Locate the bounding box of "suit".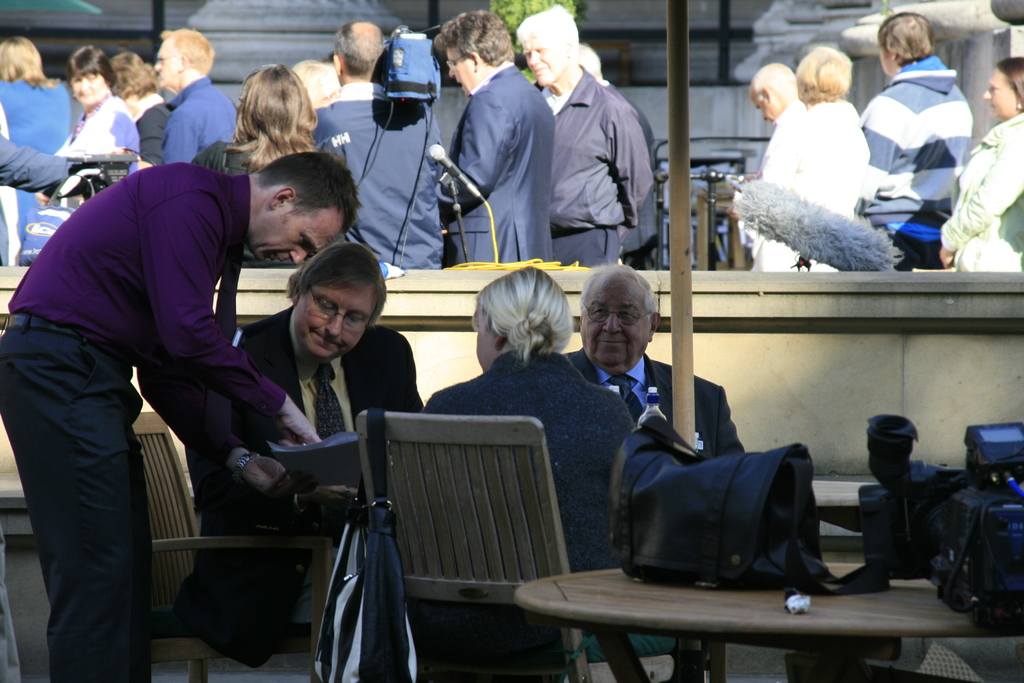
Bounding box: (left=173, top=300, right=424, bottom=664).
